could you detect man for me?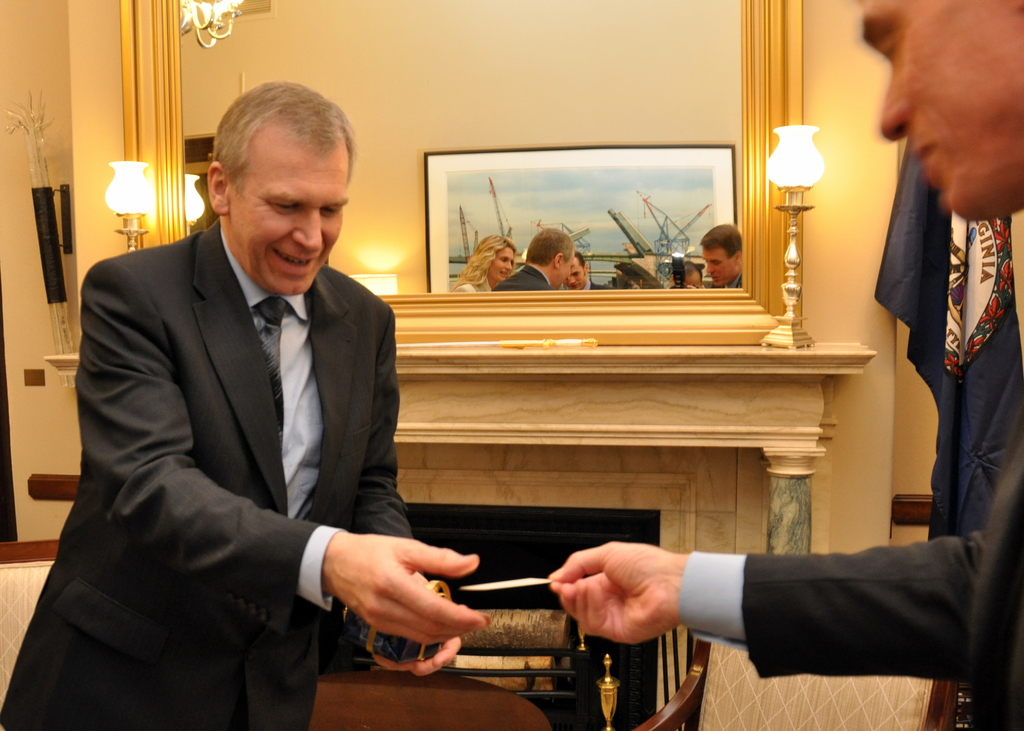
Detection result: crop(673, 260, 708, 294).
